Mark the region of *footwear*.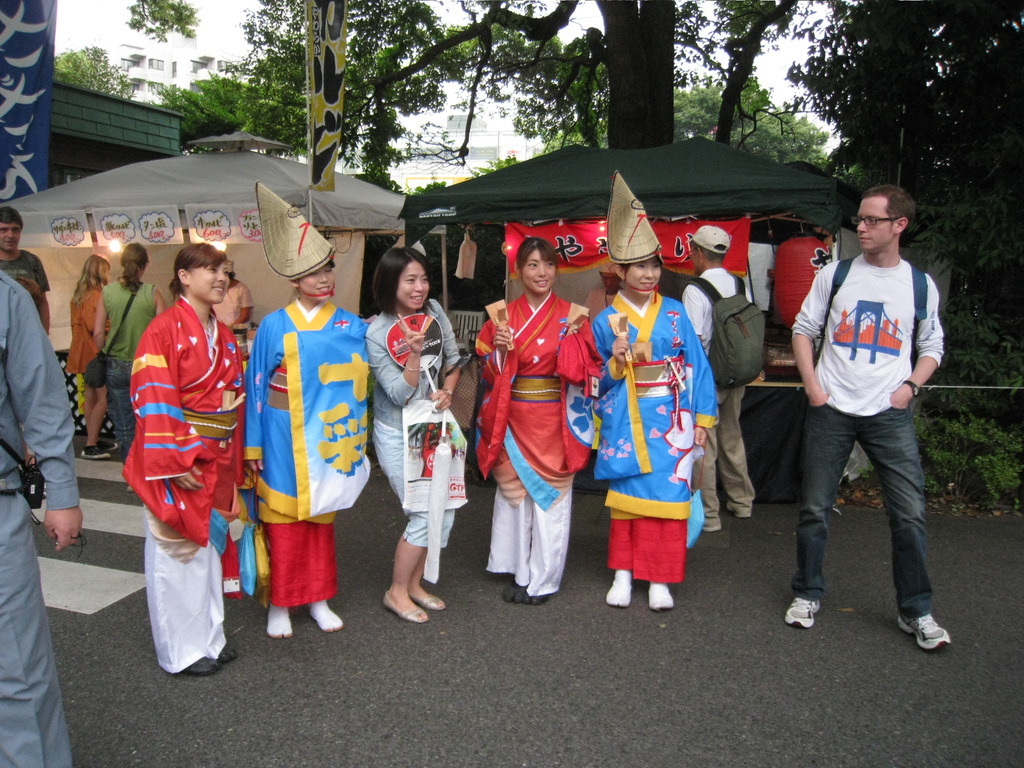
Region: select_region(182, 654, 218, 678).
